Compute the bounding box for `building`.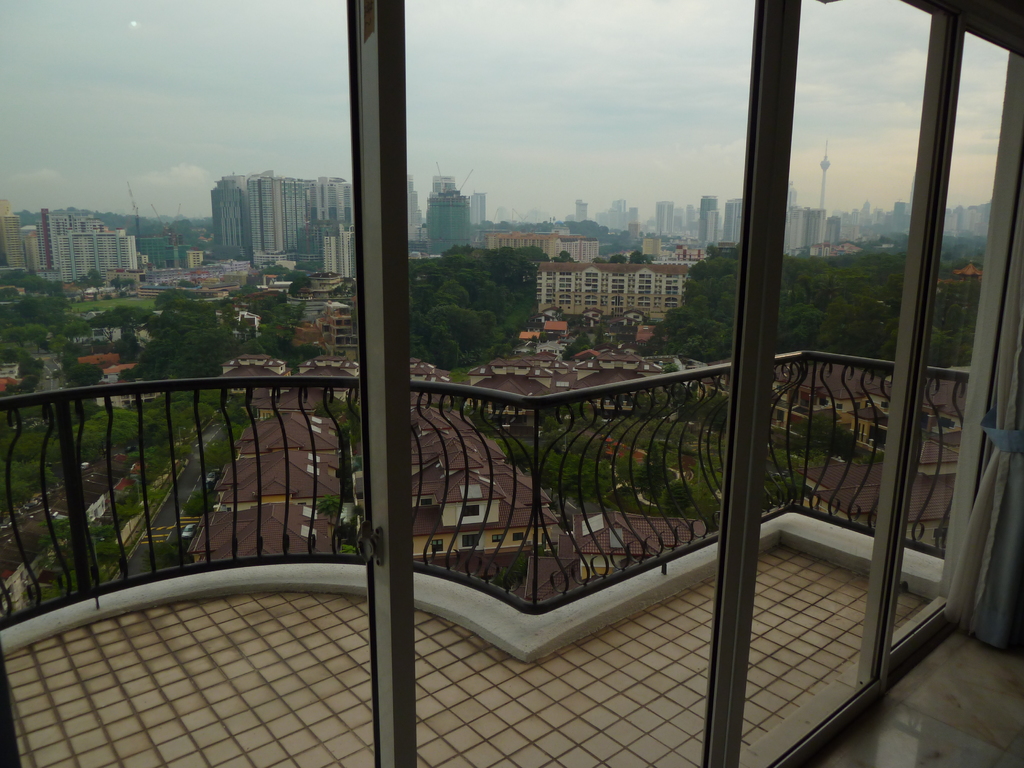
x1=0 y1=209 x2=141 y2=273.
